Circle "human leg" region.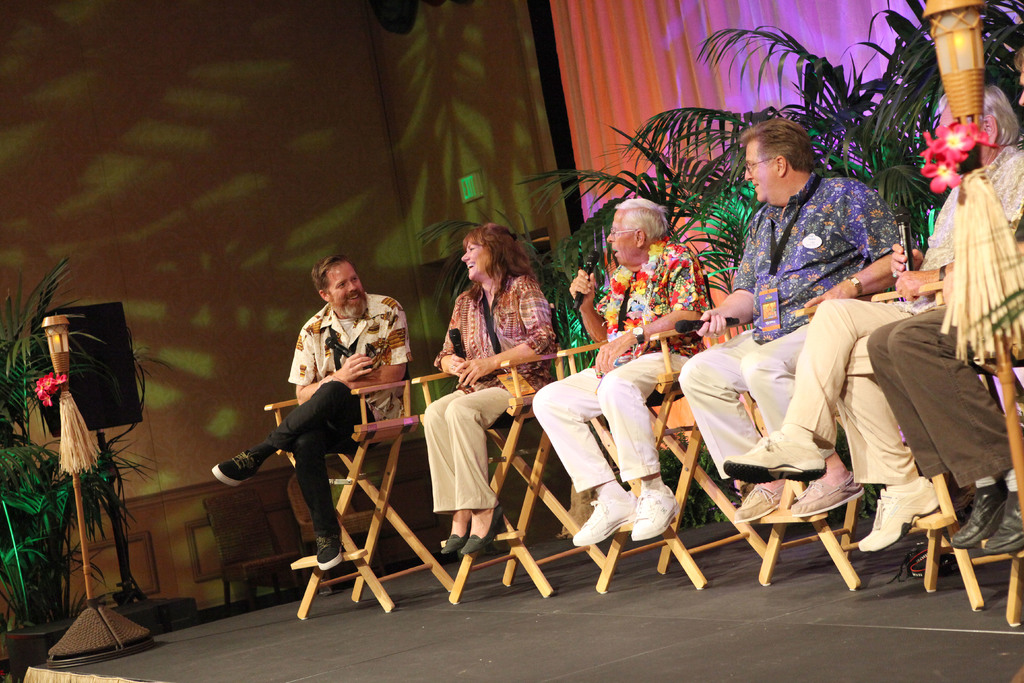
Region: BBox(445, 381, 511, 556).
